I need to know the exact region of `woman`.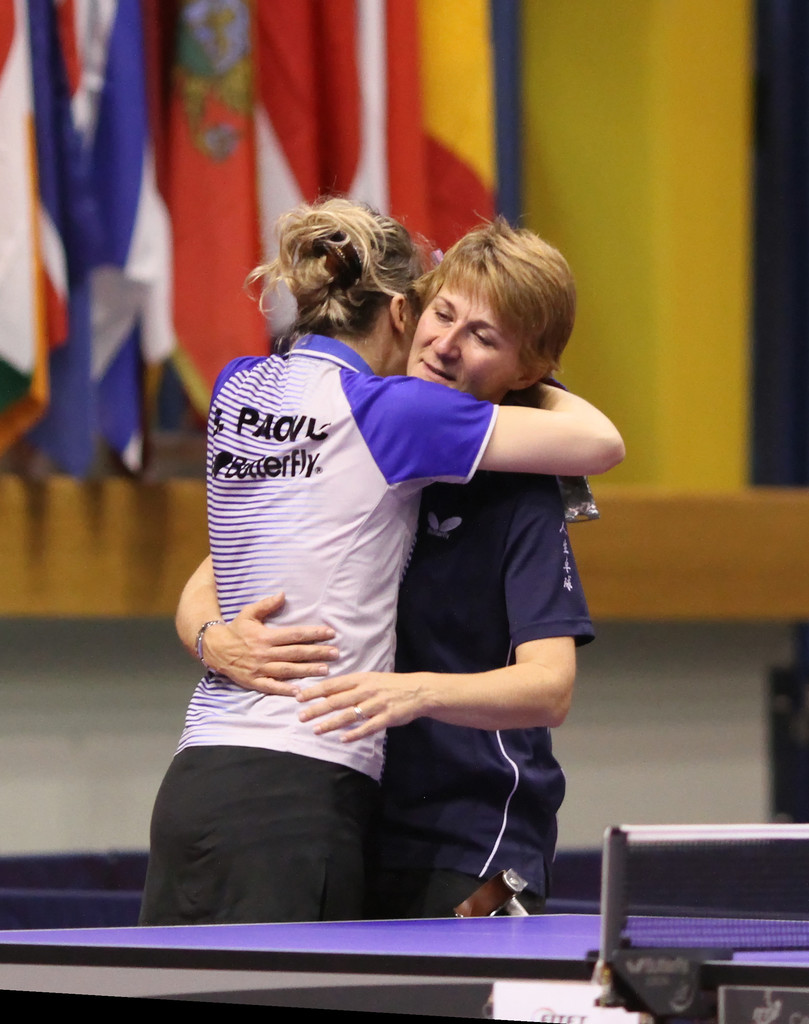
Region: (138,191,628,929).
